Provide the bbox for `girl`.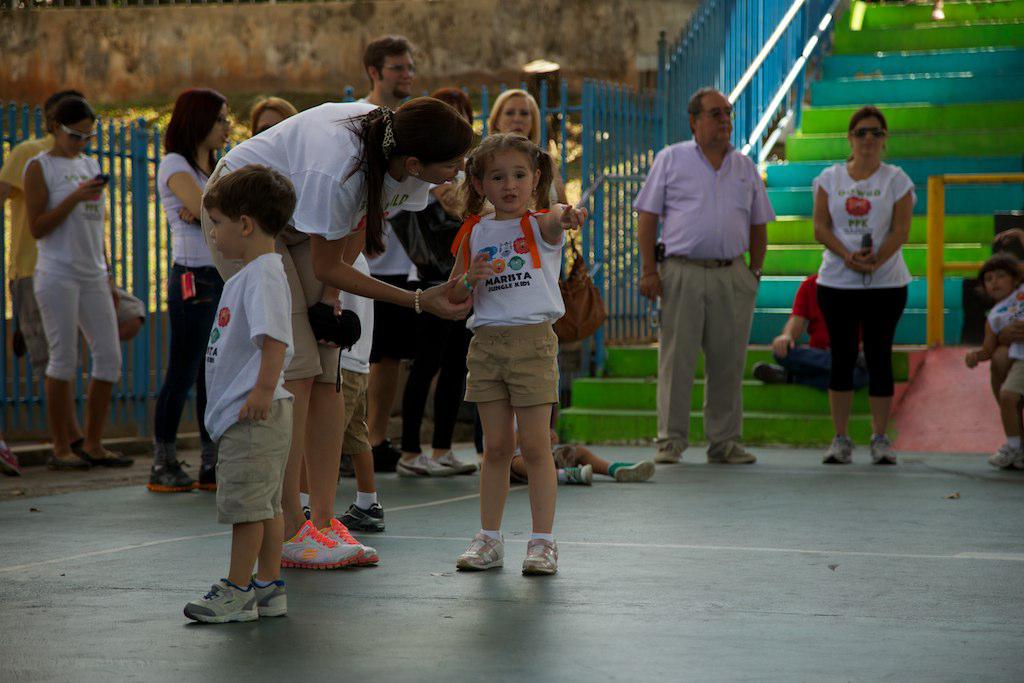
{"left": 151, "top": 90, "right": 231, "bottom": 491}.
